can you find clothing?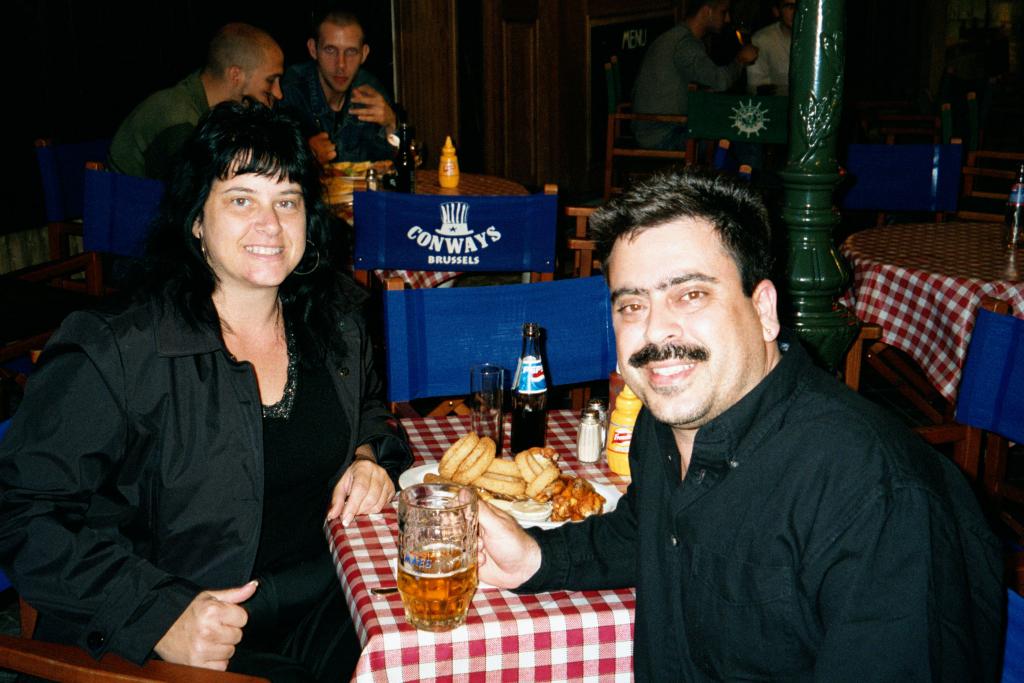
Yes, bounding box: {"left": 641, "top": 7, "right": 735, "bottom": 119}.
